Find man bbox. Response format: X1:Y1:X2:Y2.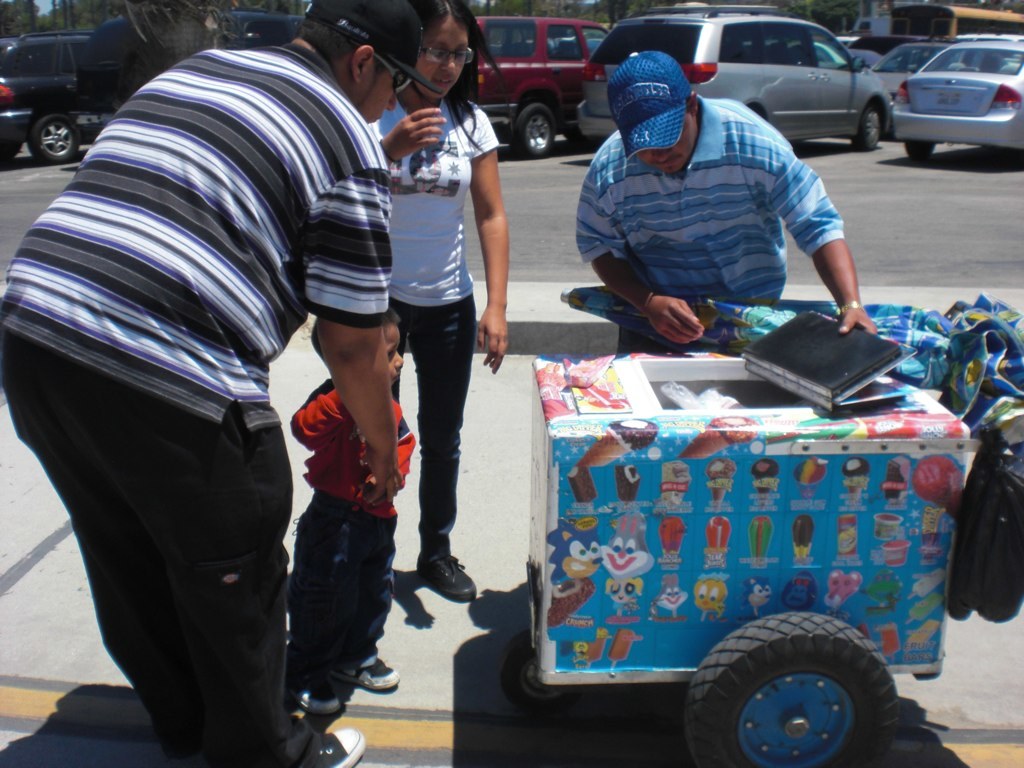
37:13:452:746.
